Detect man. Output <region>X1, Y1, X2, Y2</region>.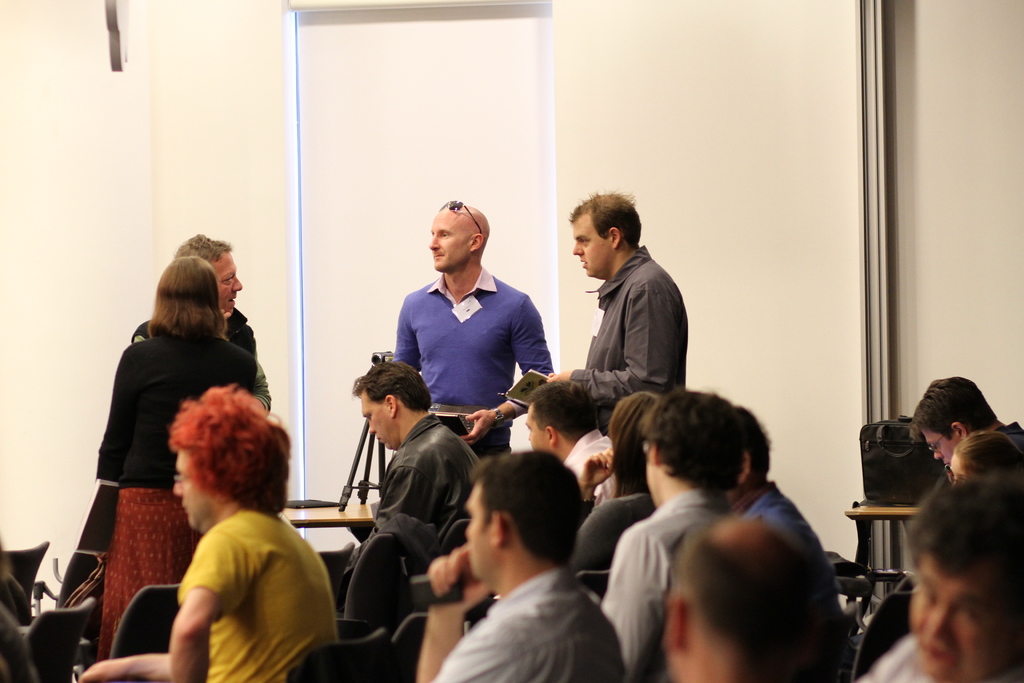
<region>908, 369, 1023, 466</region>.
